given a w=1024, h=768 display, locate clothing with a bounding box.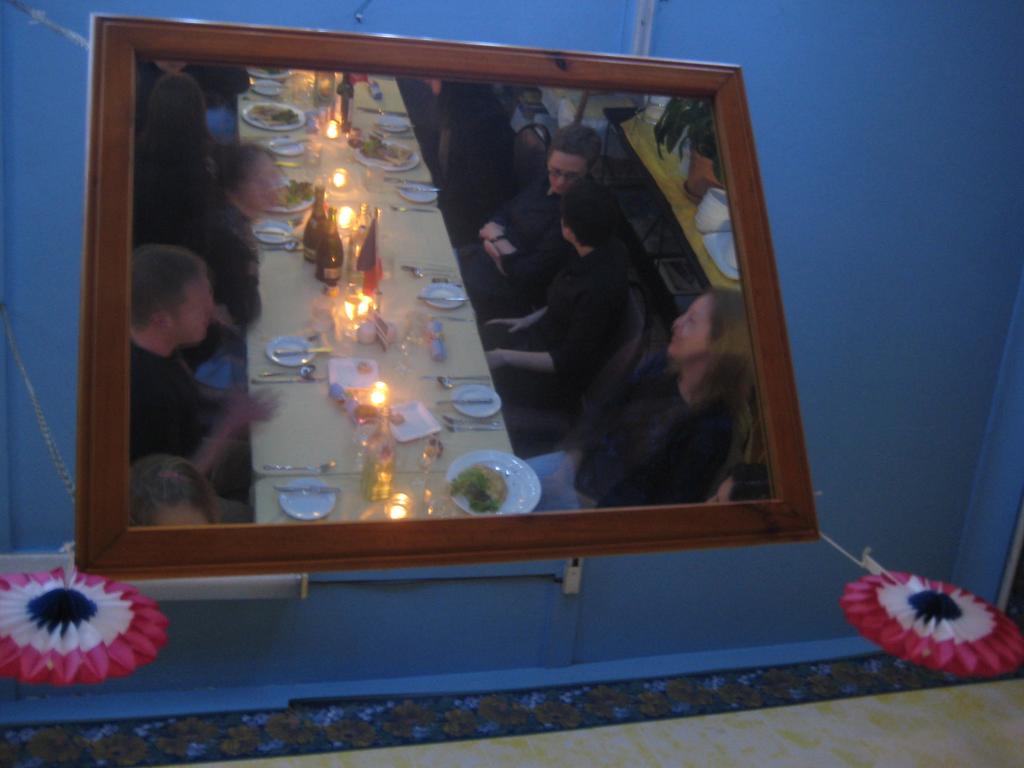
Located: BBox(442, 113, 517, 245).
